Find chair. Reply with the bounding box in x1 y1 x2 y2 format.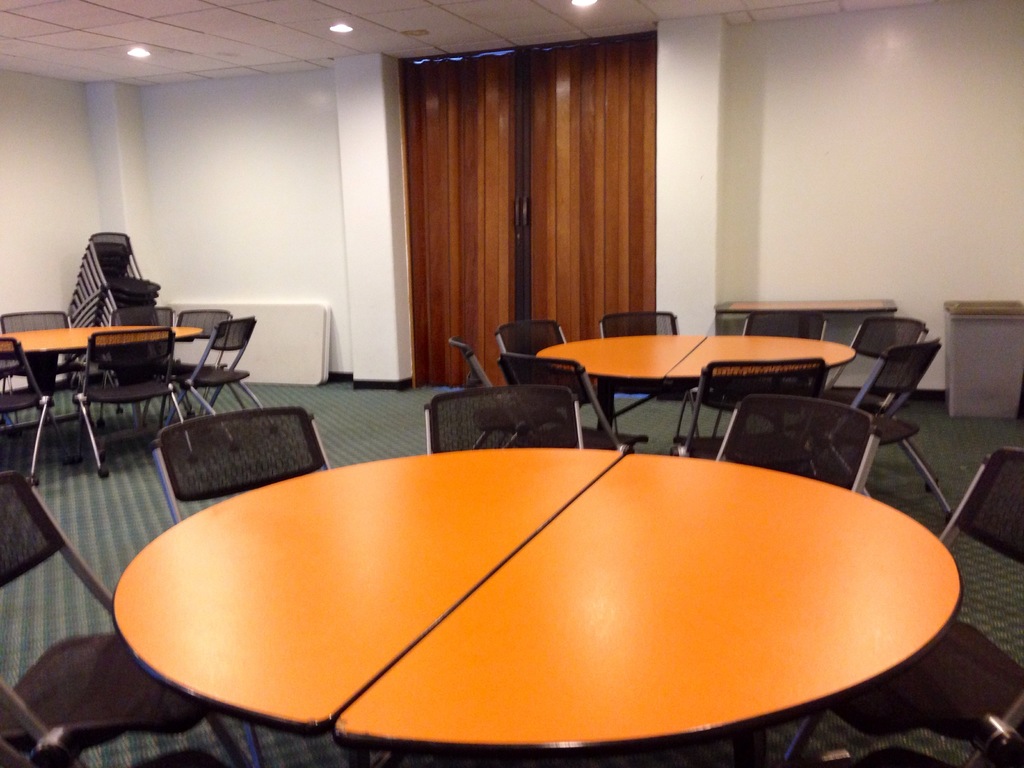
692 309 833 447.
